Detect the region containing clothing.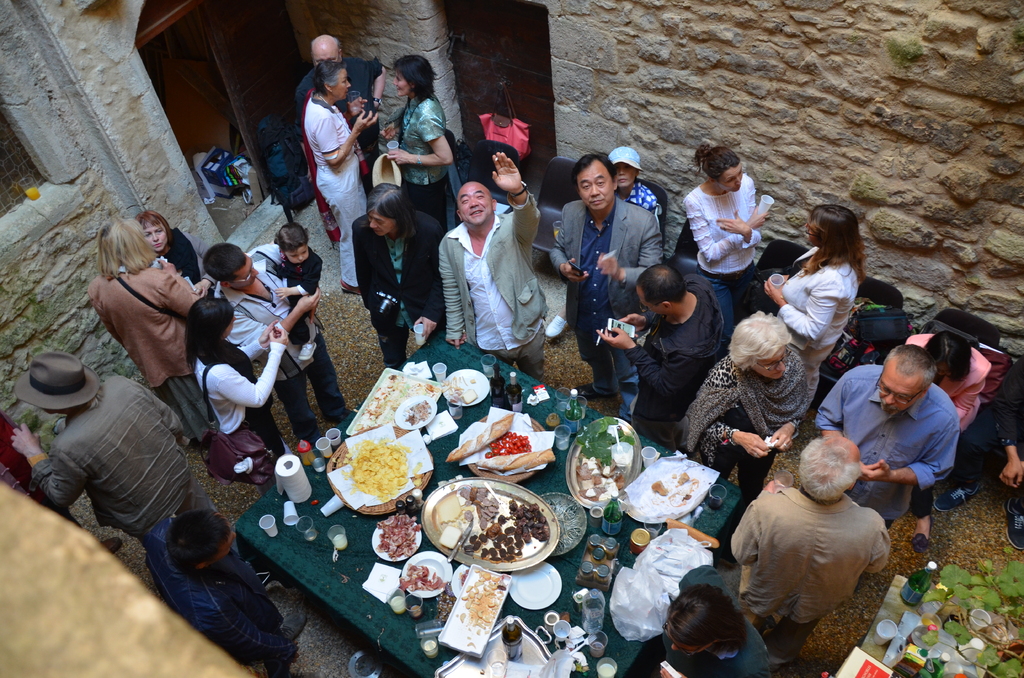
BBox(758, 249, 851, 367).
